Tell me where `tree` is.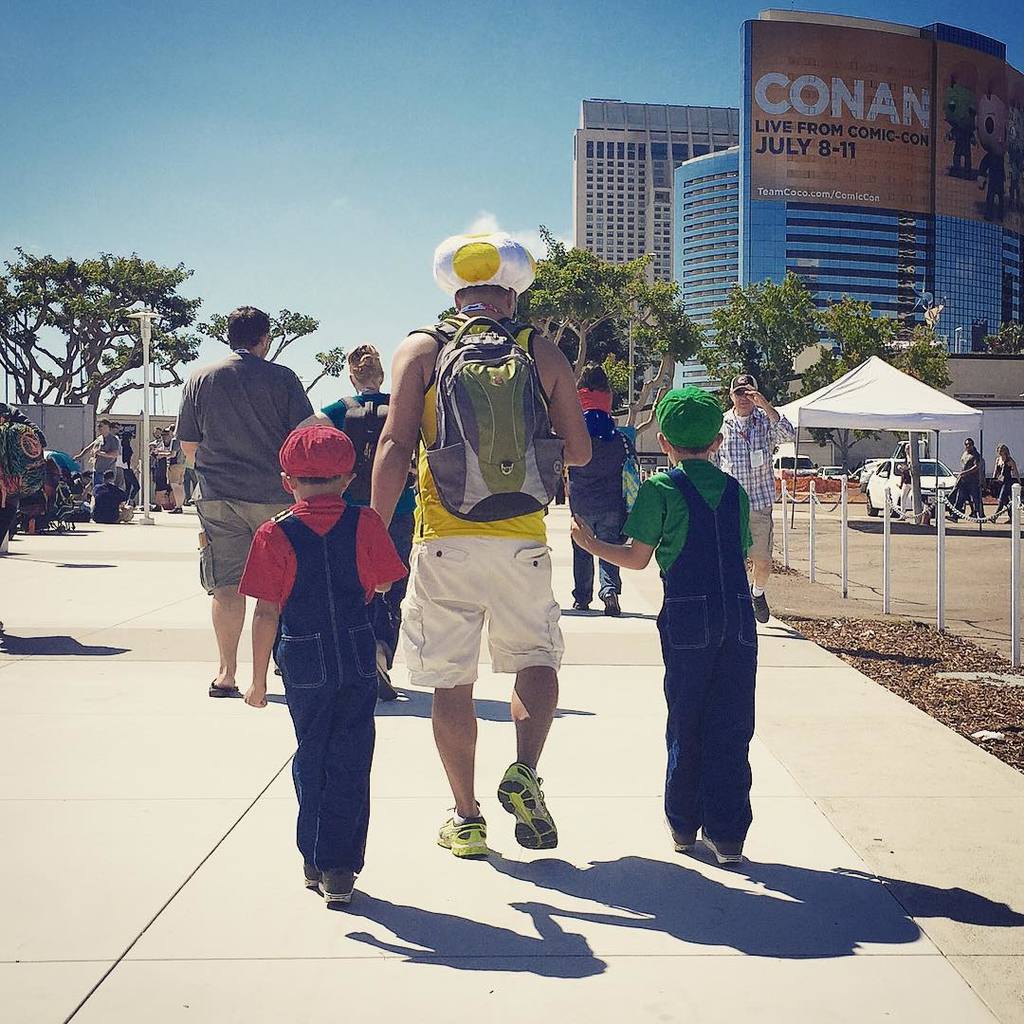
`tree` is at region(194, 306, 322, 370).
